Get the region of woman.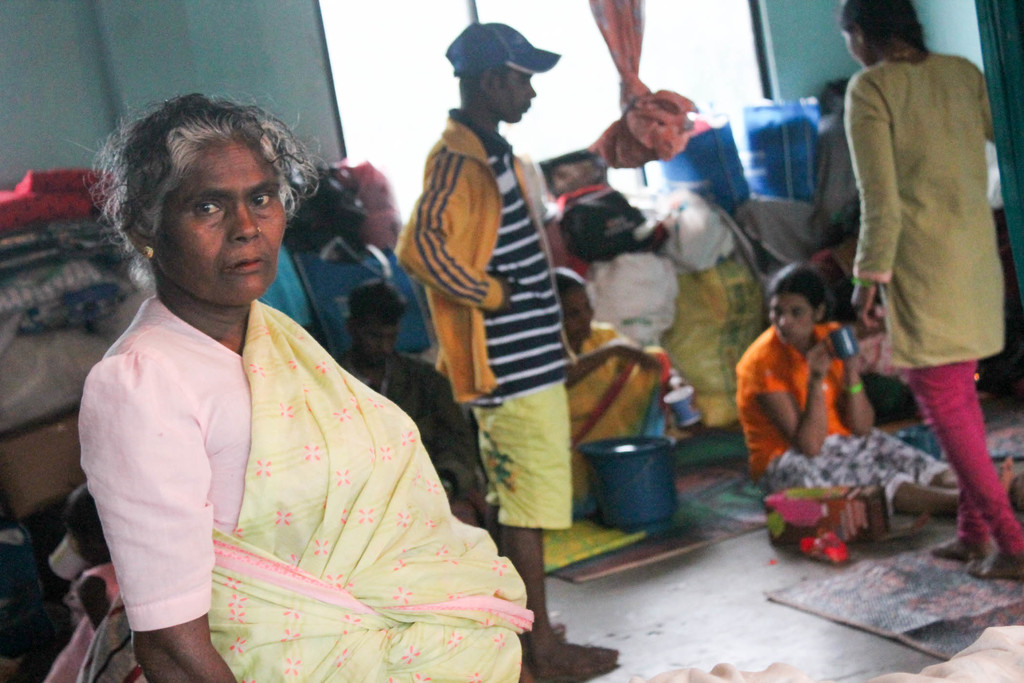
[x1=734, y1=263, x2=1015, y2=520].
